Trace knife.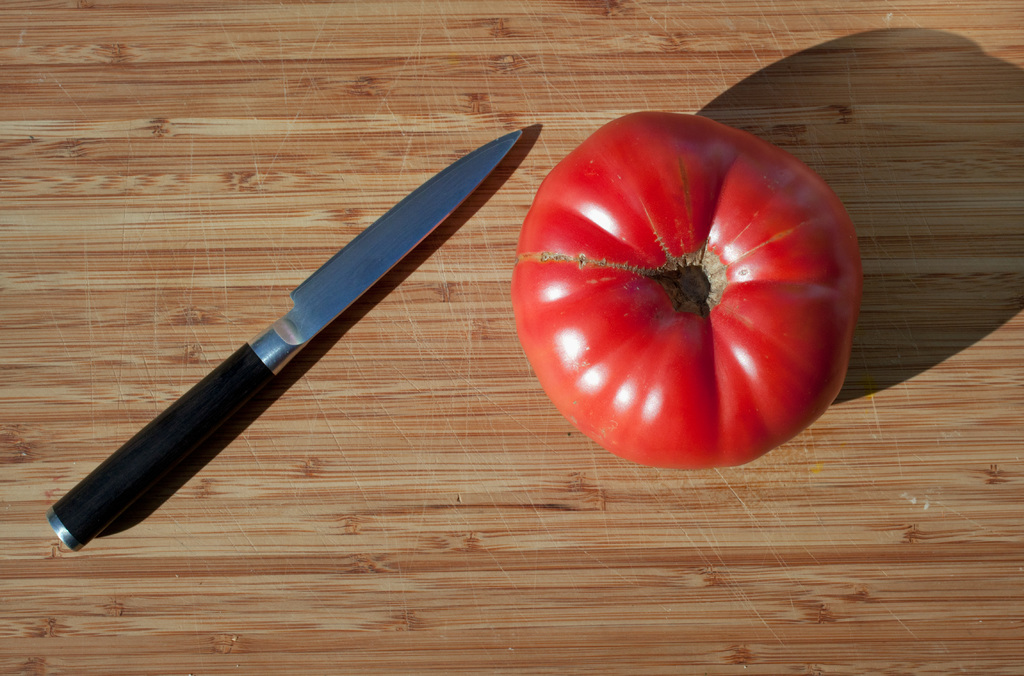
Traced to <box>47,128,523,552</box>.
